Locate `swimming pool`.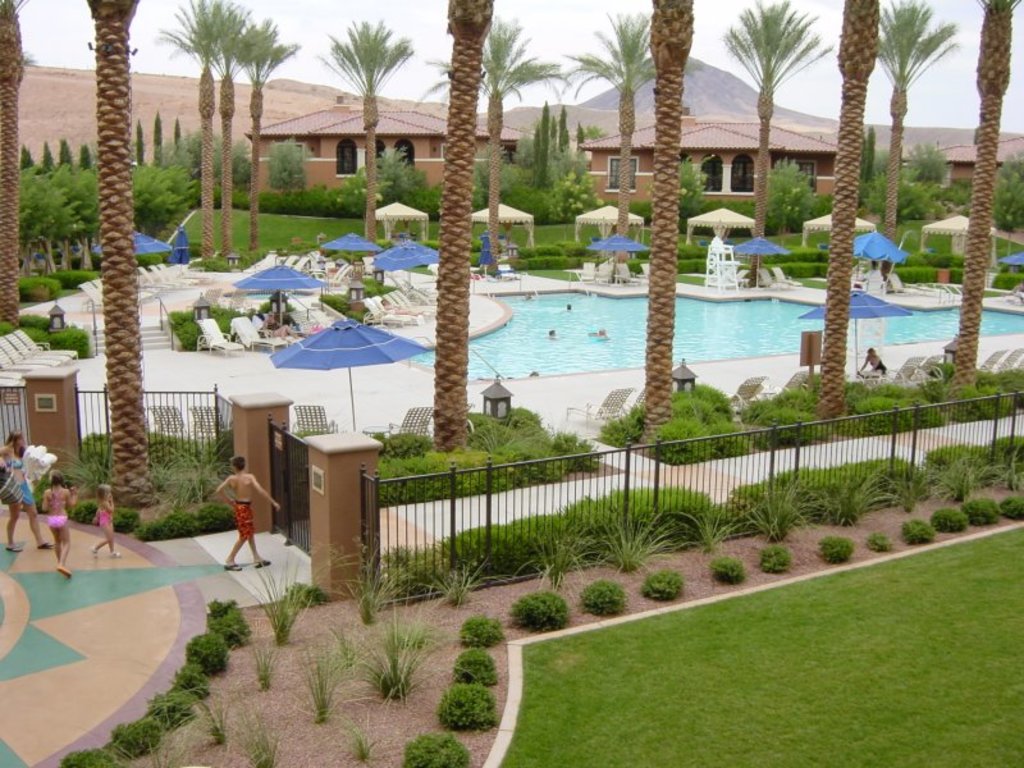
Bounding box: <box>419,219,984,436</box>.
